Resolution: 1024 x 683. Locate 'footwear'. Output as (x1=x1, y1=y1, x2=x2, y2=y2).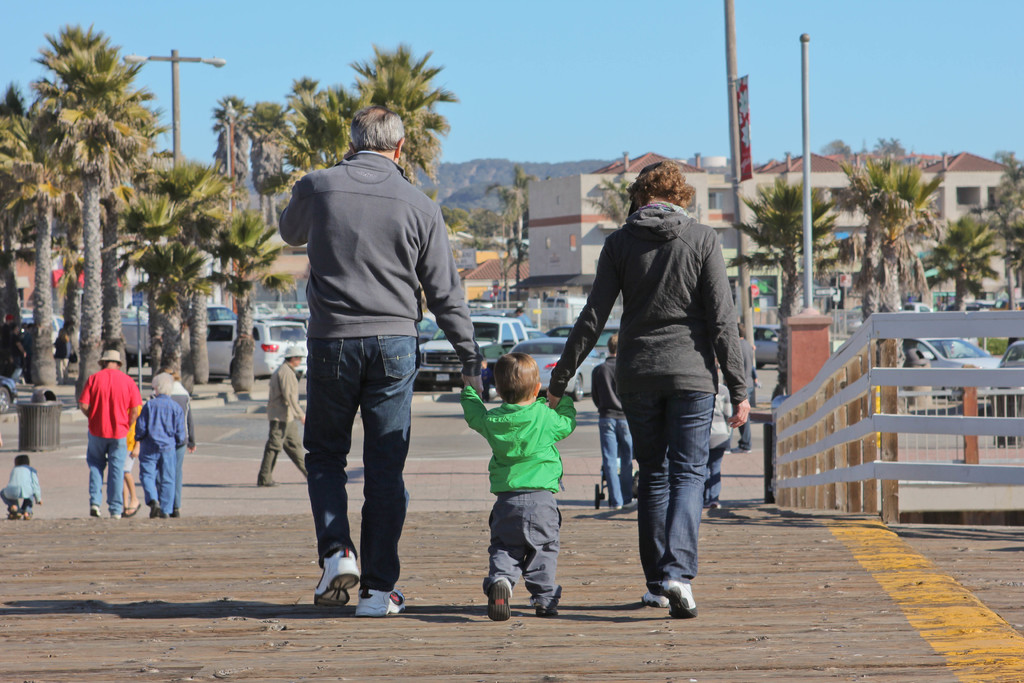
(x1=662, y1=581, x2=694, y2=621).
